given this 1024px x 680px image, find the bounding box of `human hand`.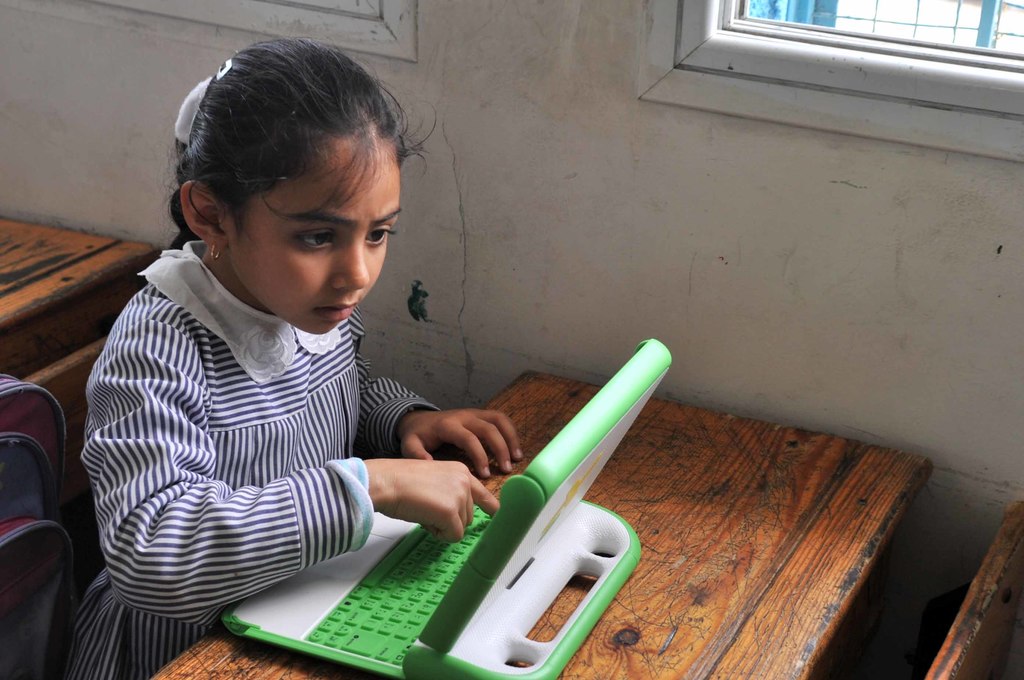
detection(379, 404, 538, 493).
